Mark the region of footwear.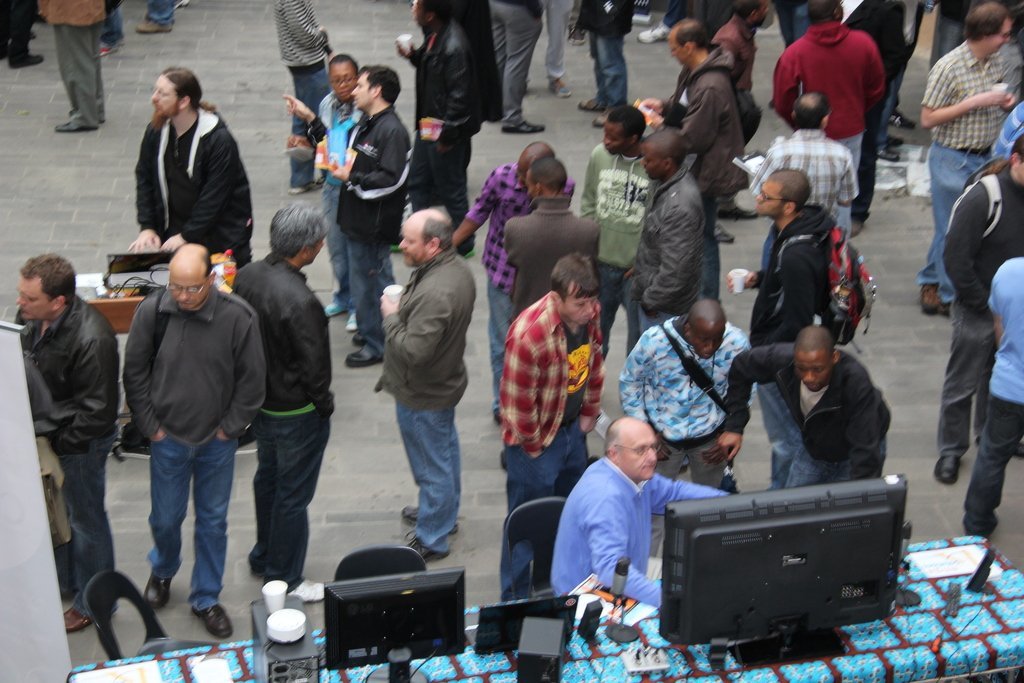
Region: bbox=(342, 332, 386, 363).
